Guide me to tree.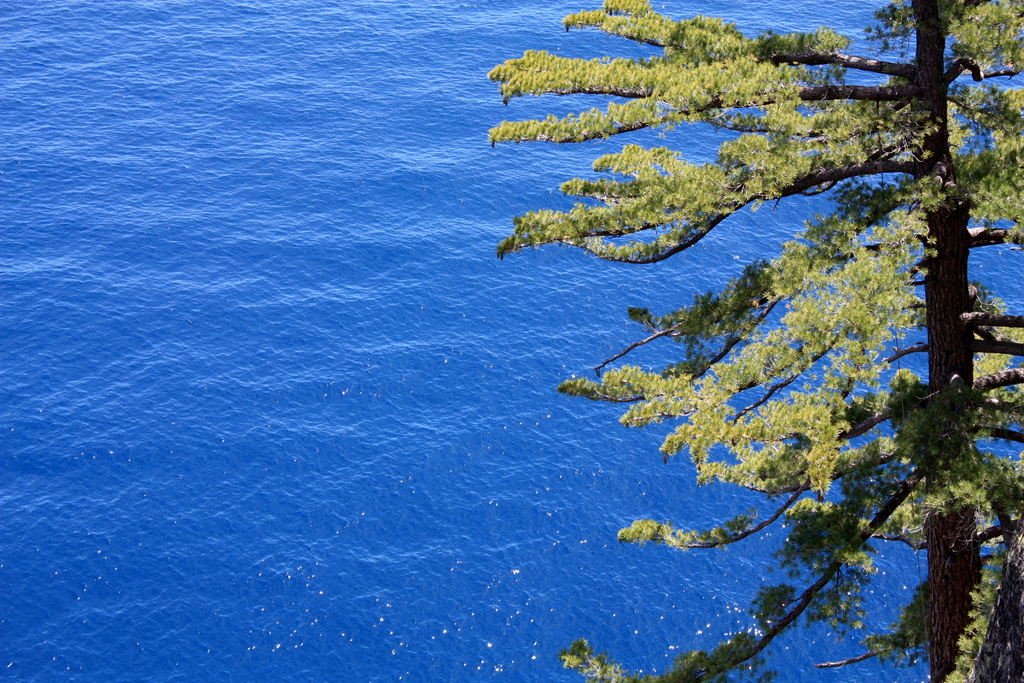
Guidance: x1=408, y1=46, x2=1023, y2=662.
